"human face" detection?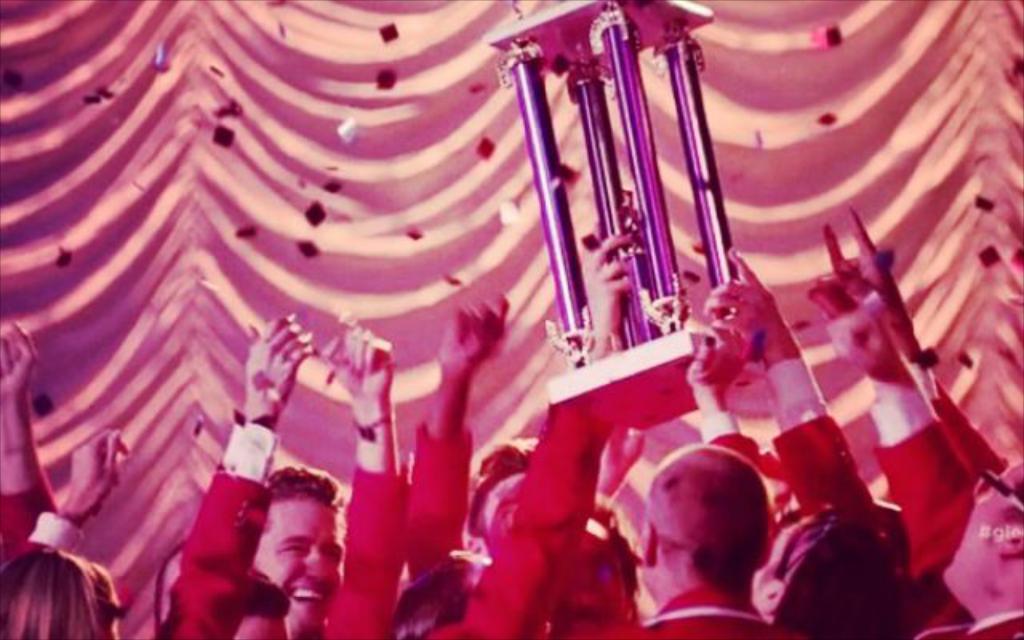
pyautogui.locateOnScreen(483, 472, 520, 526)
